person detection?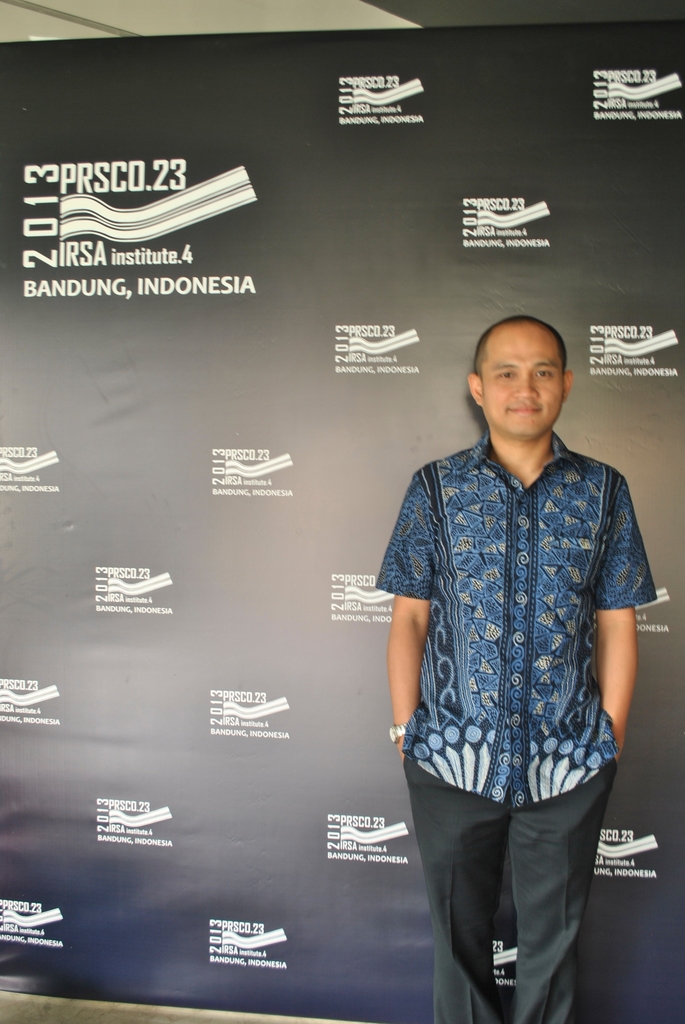
region(372, 316, 660, 1023)
